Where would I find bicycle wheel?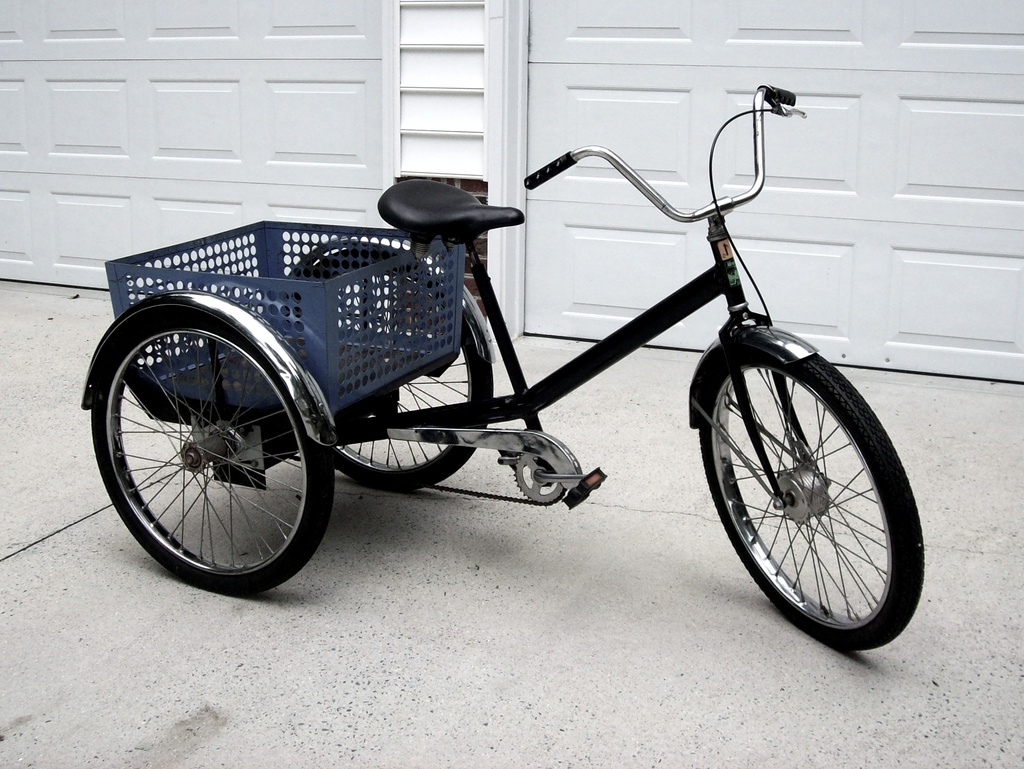
At <region>693, 301, 913, 643</region>.
